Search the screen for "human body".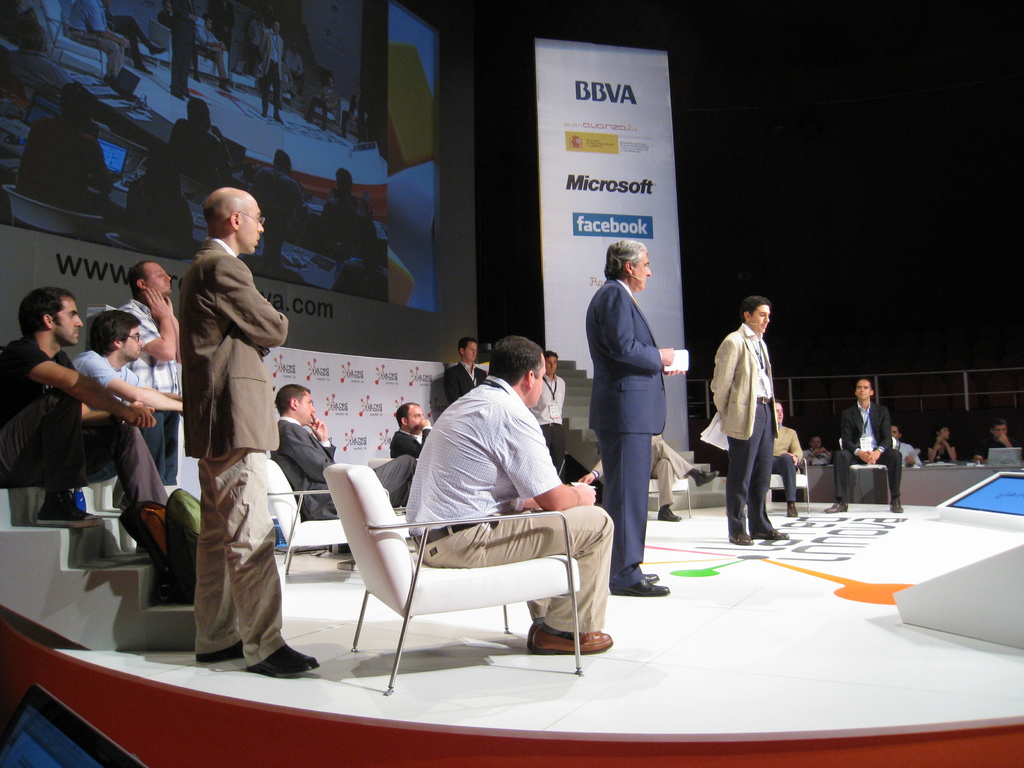
Found at crop(66, 0, 124, 79).
